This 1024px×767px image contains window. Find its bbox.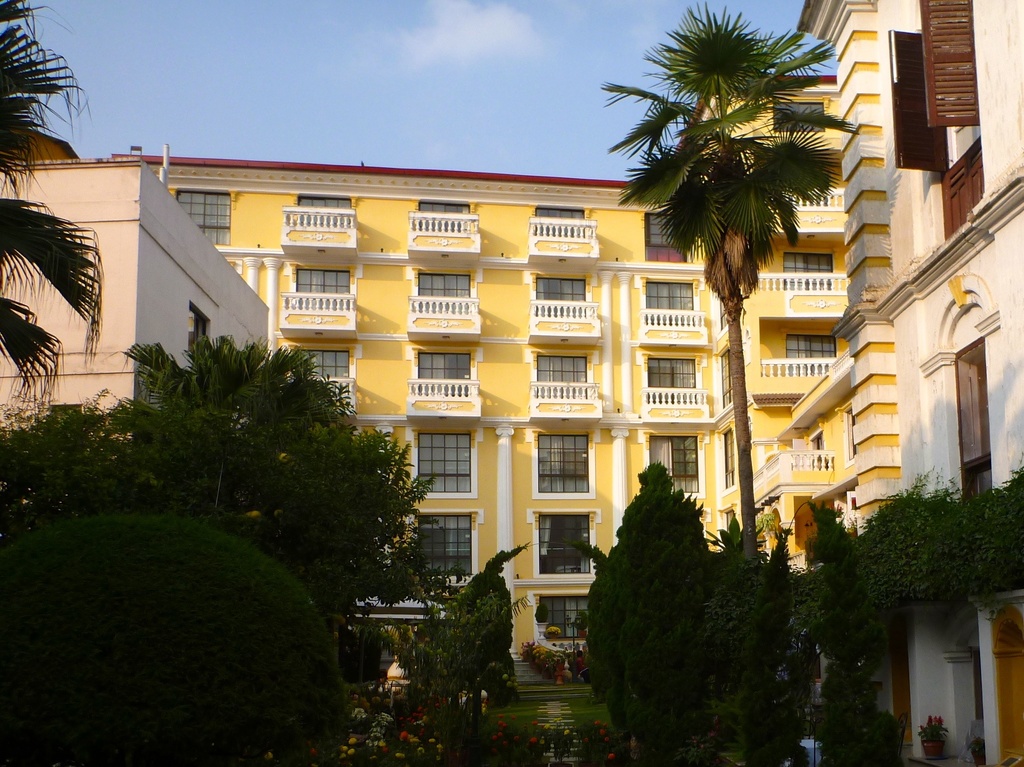
{"left": 785, "top": 243, "right": 835, "bottom": 275}.
